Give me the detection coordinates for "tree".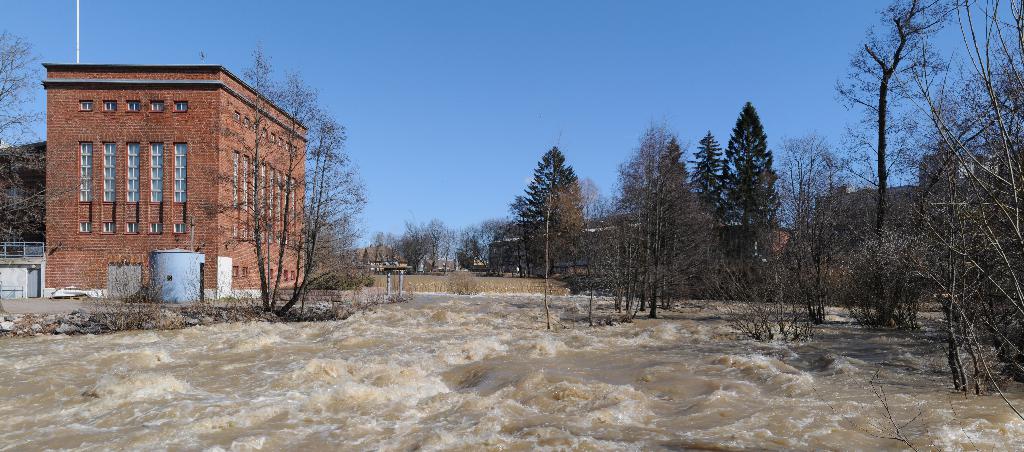
pyautogui.locateOnScreen(0, 26, 56, 260).
